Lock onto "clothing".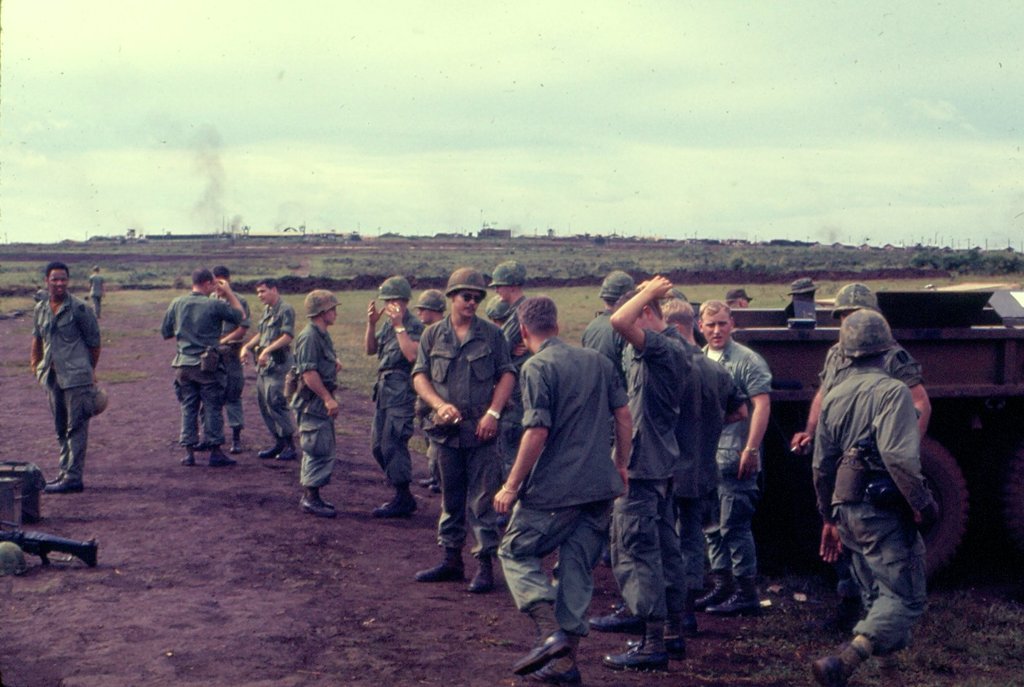
Locked: l=807, t=303, r=956, b=652.
